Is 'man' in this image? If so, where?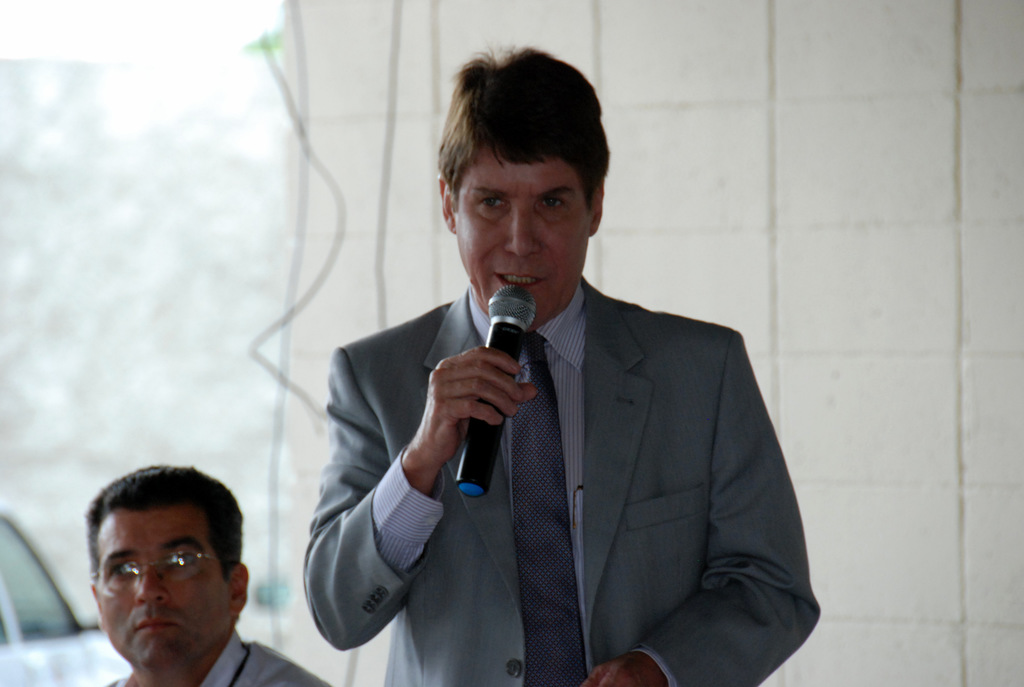
Yes, at <box>94,464,340,686</box>.
